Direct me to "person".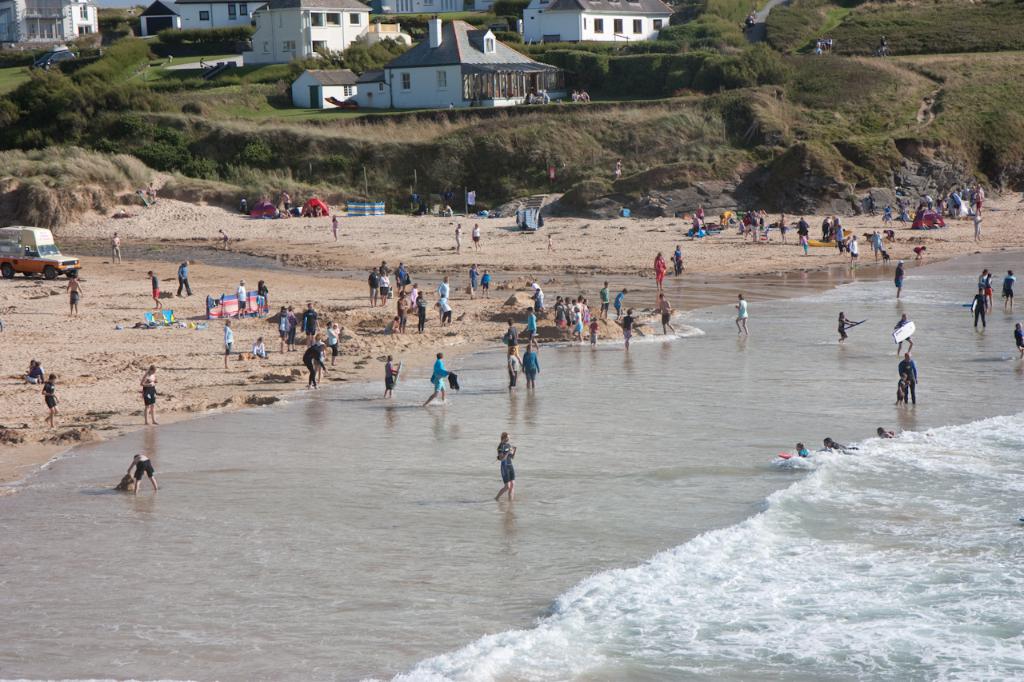
Direction: [718, 211, 732, 229].
